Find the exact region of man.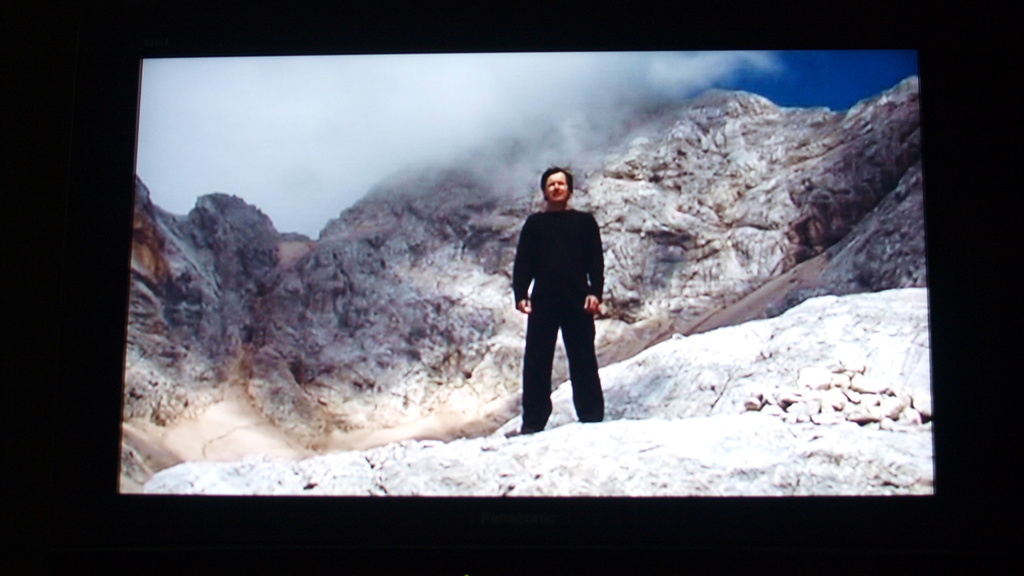
Exact region: x1=512 y1=163 x2=606 y2=432.
